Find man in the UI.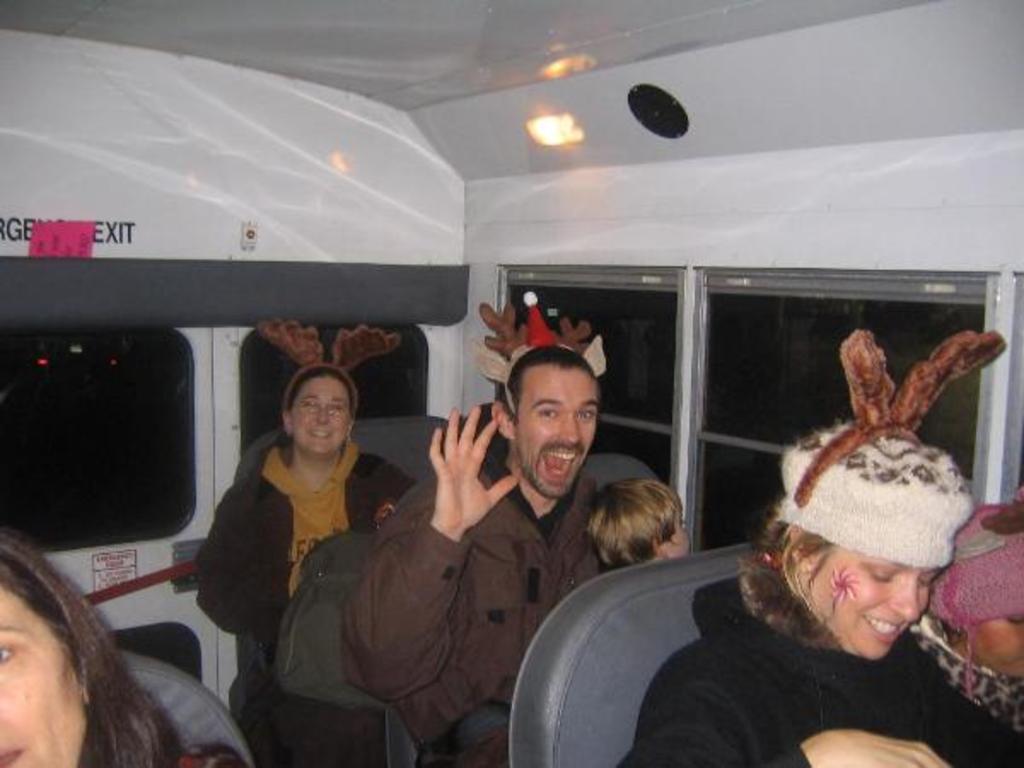
UI element at 333:333:660:766.
